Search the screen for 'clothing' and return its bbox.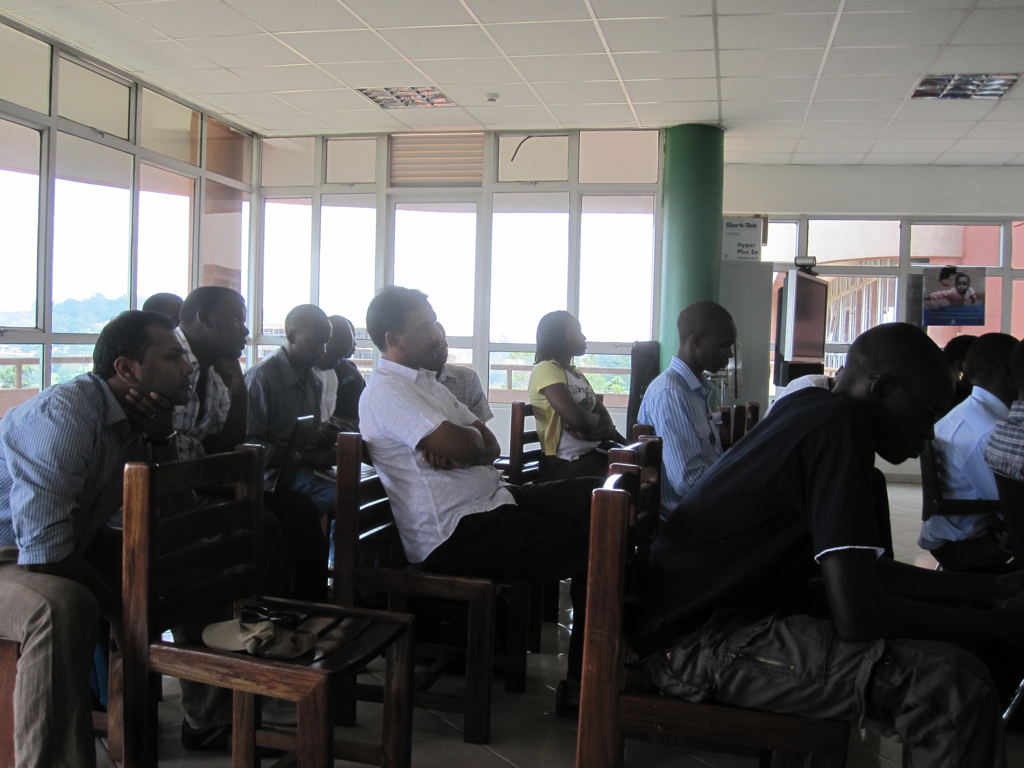
Found: [234, 342, 350, 519].
